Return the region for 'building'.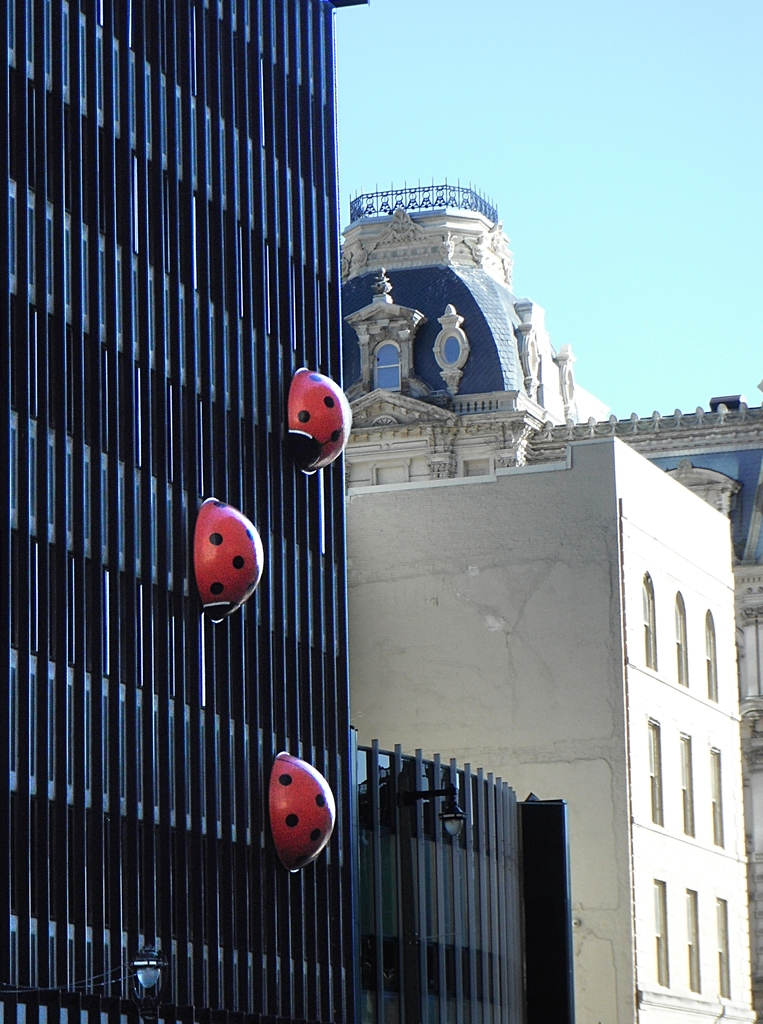
<region>340, 185, 762, 1023</region>.
